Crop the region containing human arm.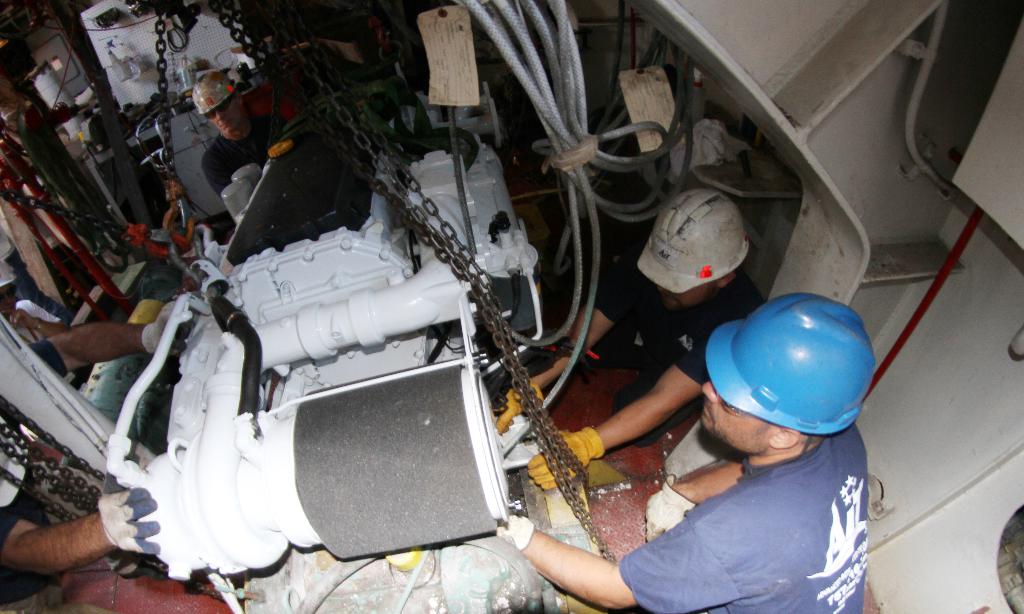
Crop region: [497, 262, 644, 428].
